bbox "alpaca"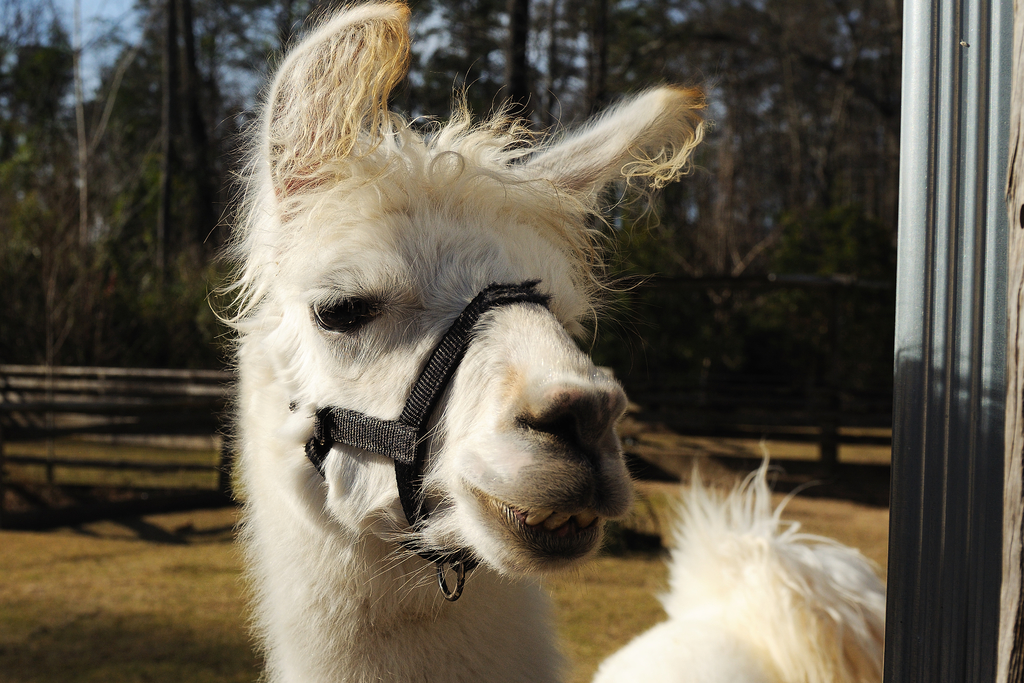
(200,0,886,682)
